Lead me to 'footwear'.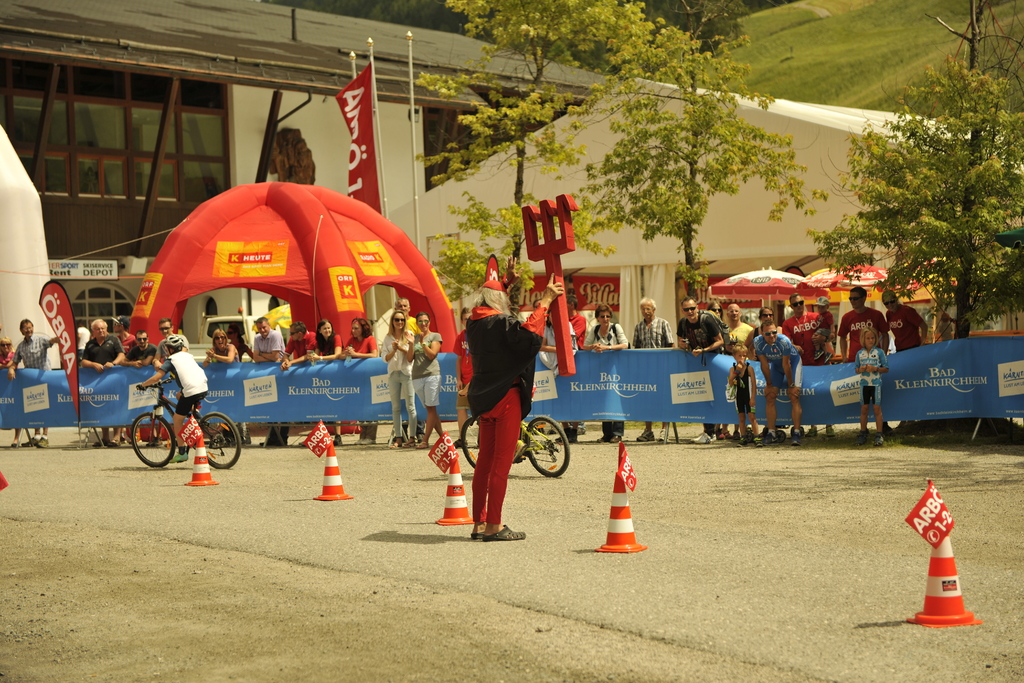
Lead to locate(9, 443, 17, 452).
